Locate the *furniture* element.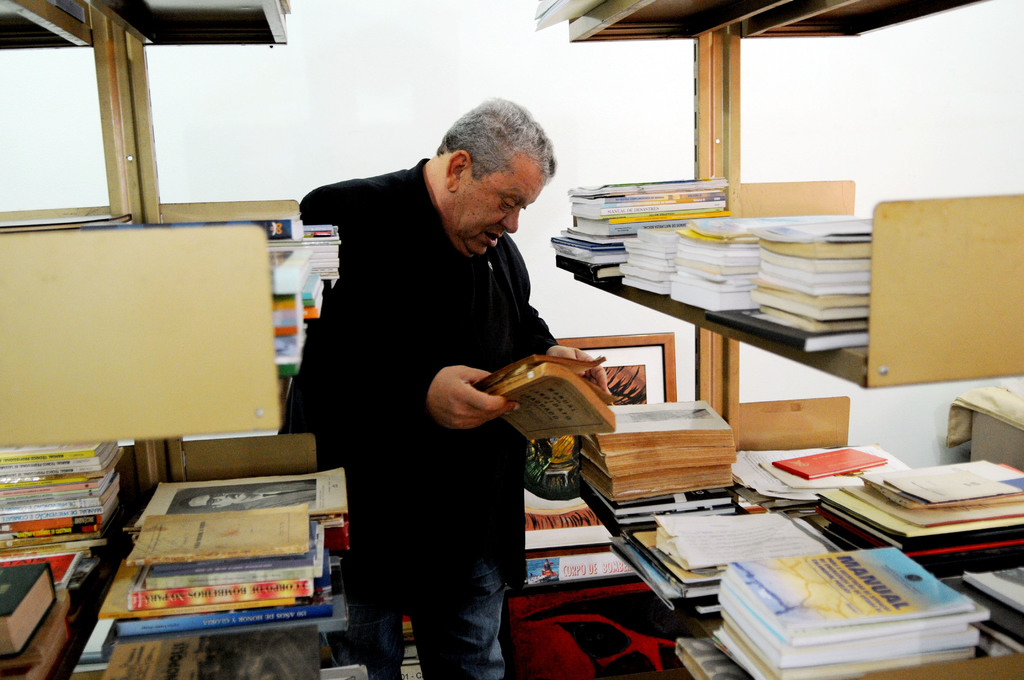
Element bbox: {"x1": 534, "y1": 0, "x2": 1023, "y2": 679}.
